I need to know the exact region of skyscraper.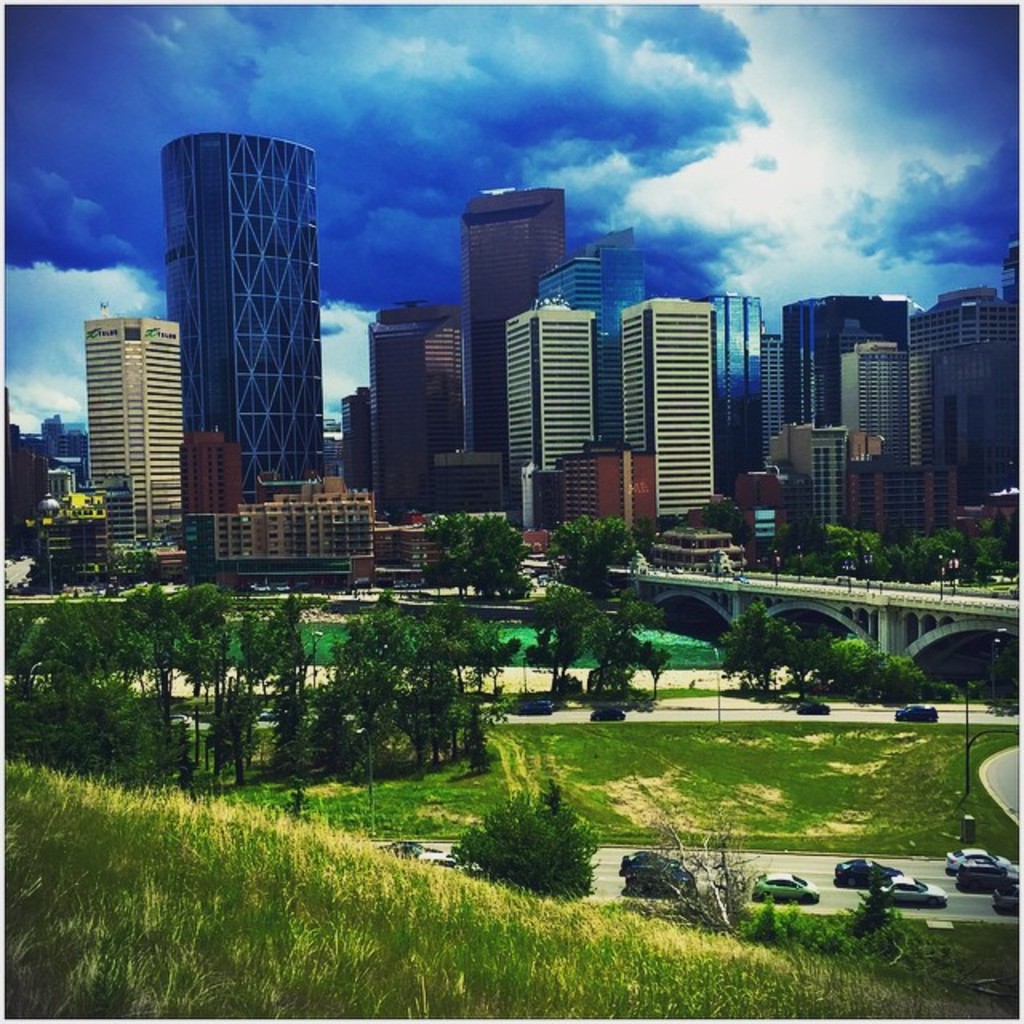
Region: x1=926 y1=341 x2=1022 y2=514.
